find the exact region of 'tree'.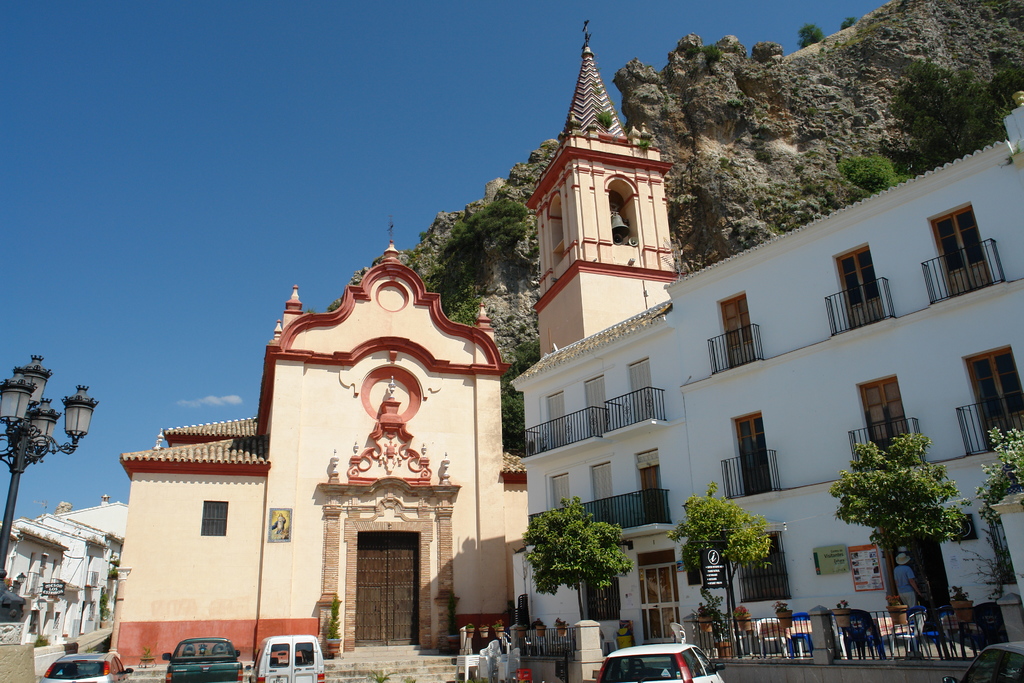
Exact region: (x1=523, y1=497, x2=636, y2=618).
